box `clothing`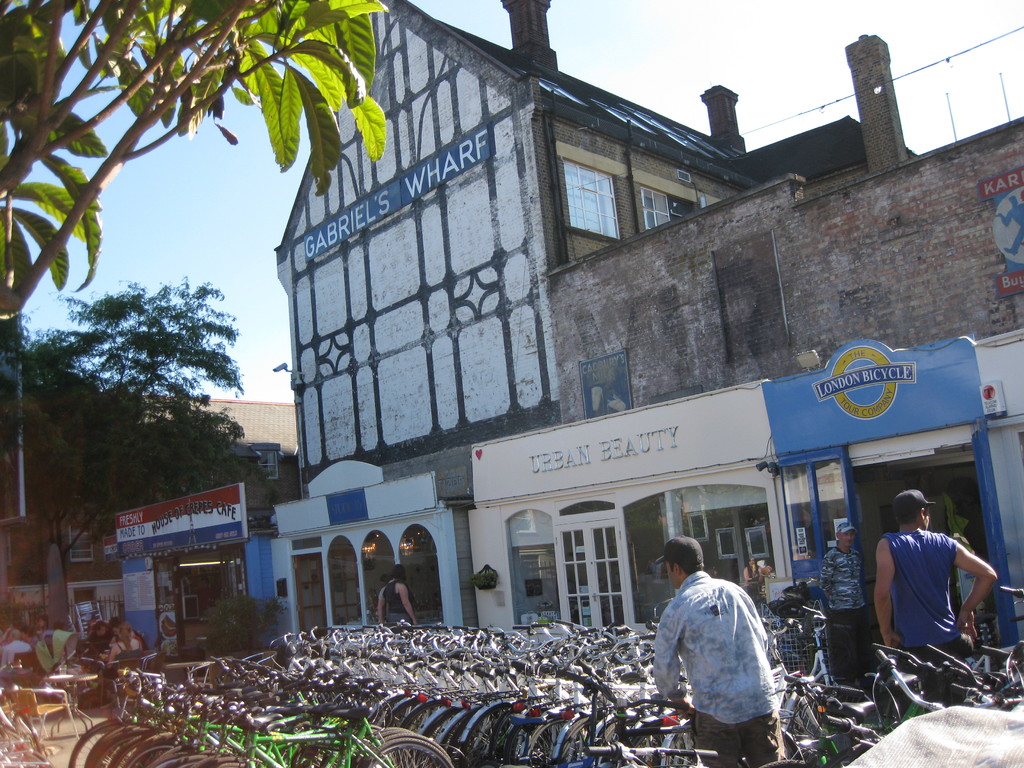
[646, 570, 781, 767]
